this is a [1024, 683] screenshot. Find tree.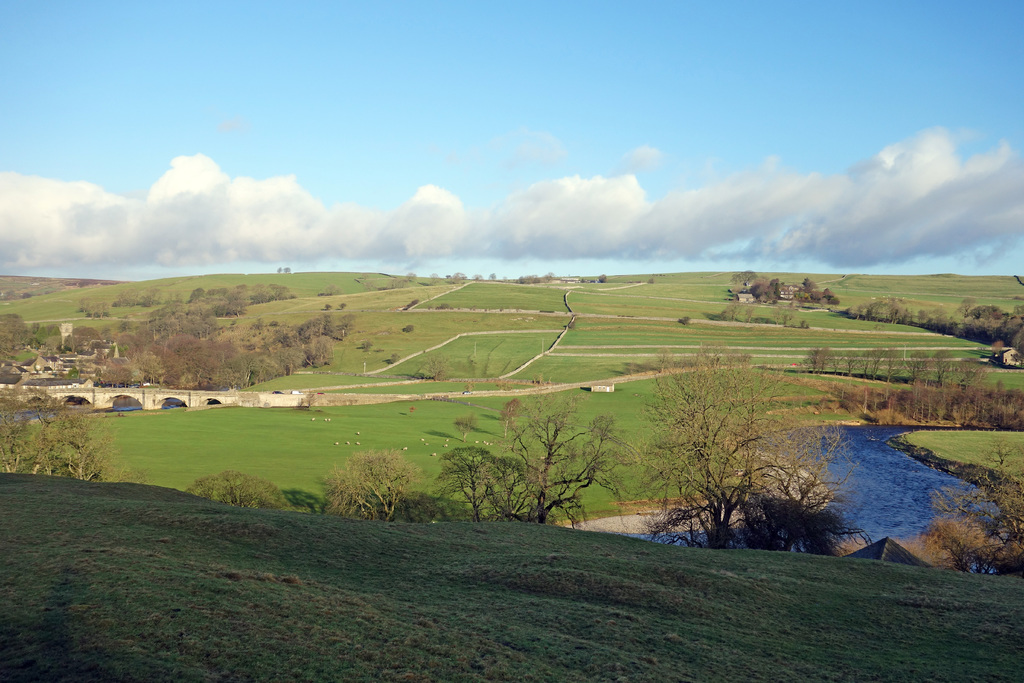
Bounding box: 0, 412, 136, 483.
